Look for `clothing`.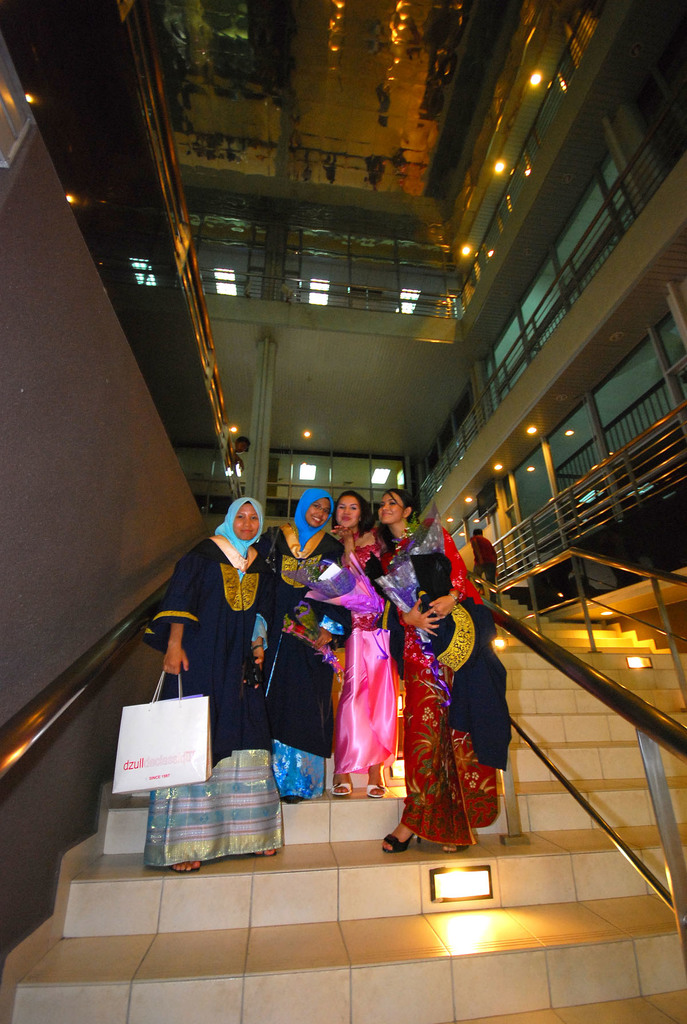
Found: box=[386, 520, 497, 848].
